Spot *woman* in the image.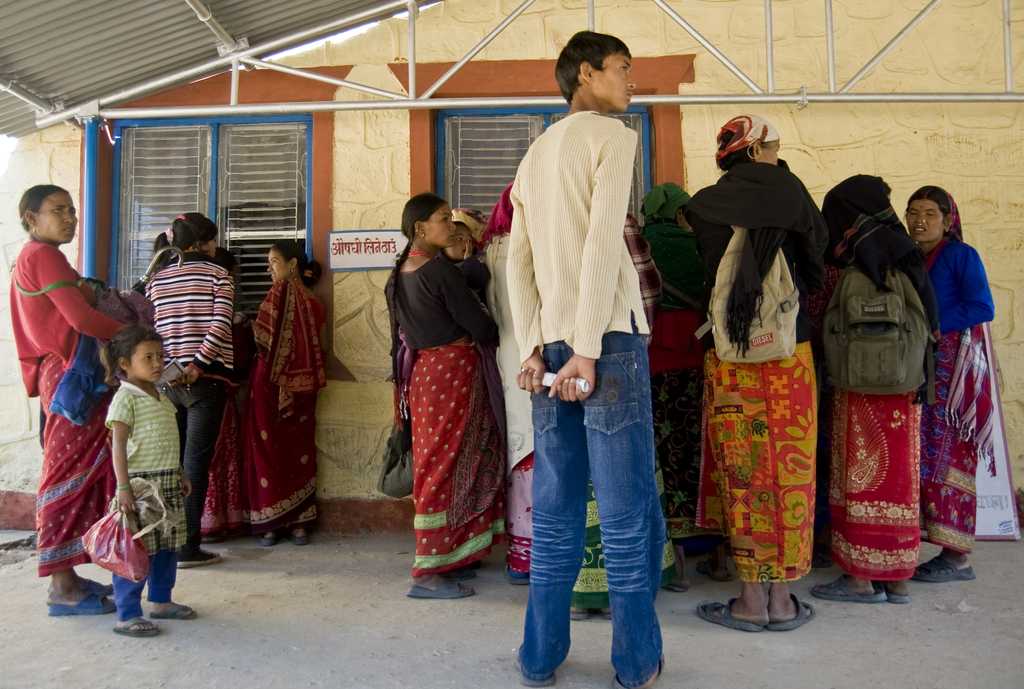
*woman* found at {"x1": 692, "y1": 120, "x2": 830, "y2": 638}.
